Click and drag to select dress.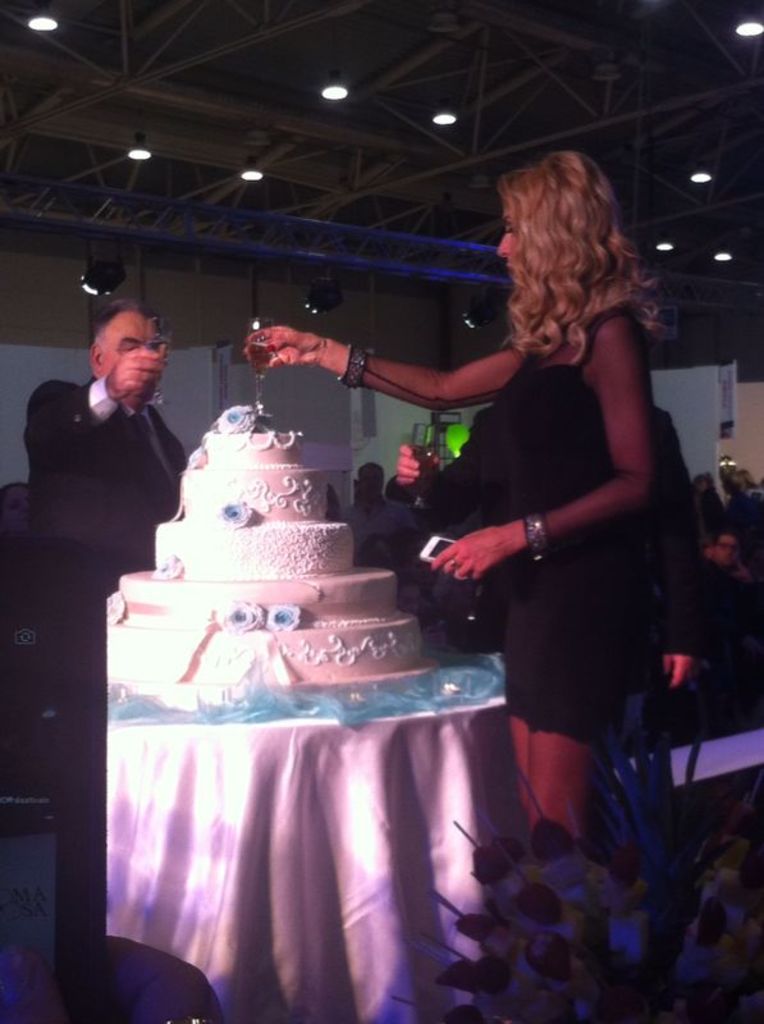
Selection: (left=475, top=311, right=640, bottom=741).
